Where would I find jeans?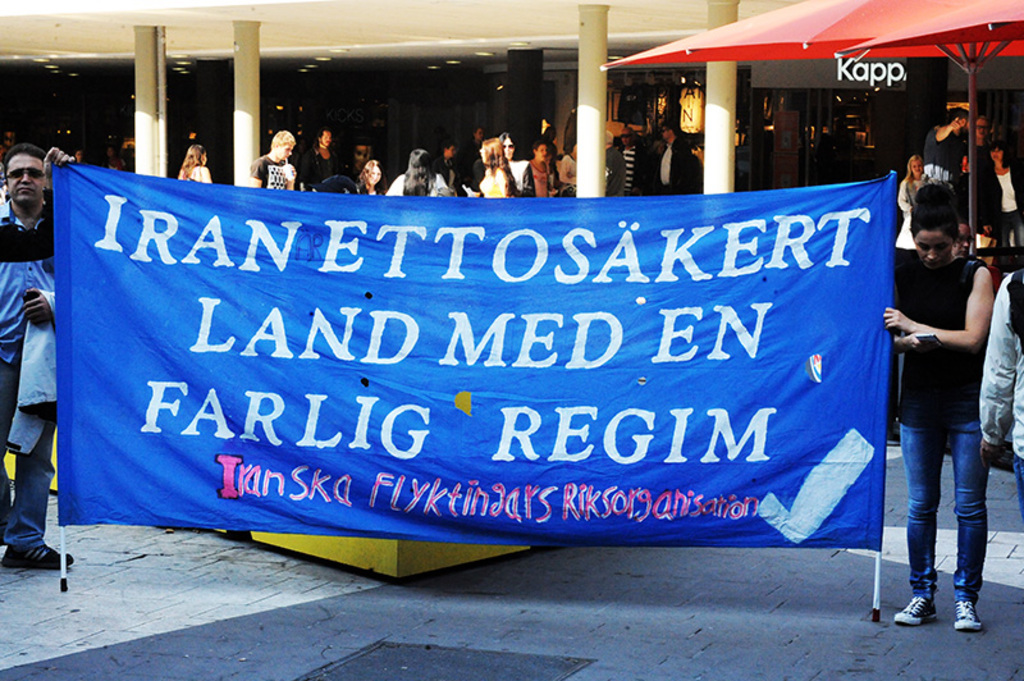
At [x1=0, y1=353, x2=52, y2=548].
